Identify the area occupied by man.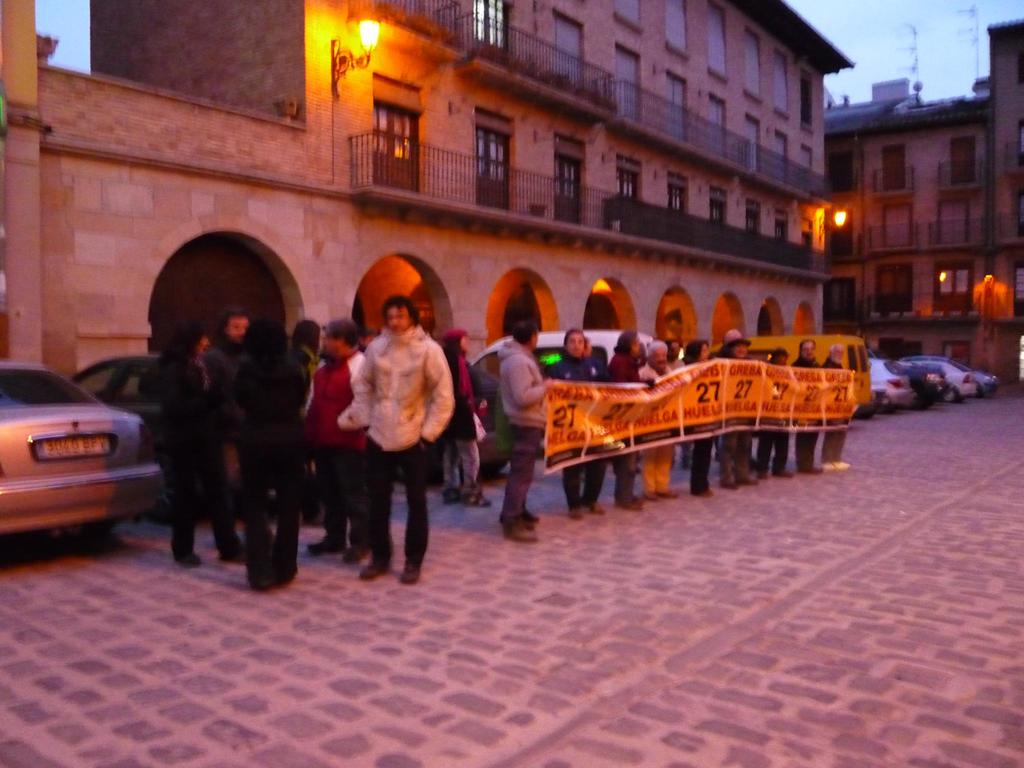
Area: detection(335, 290, 458, 579).
